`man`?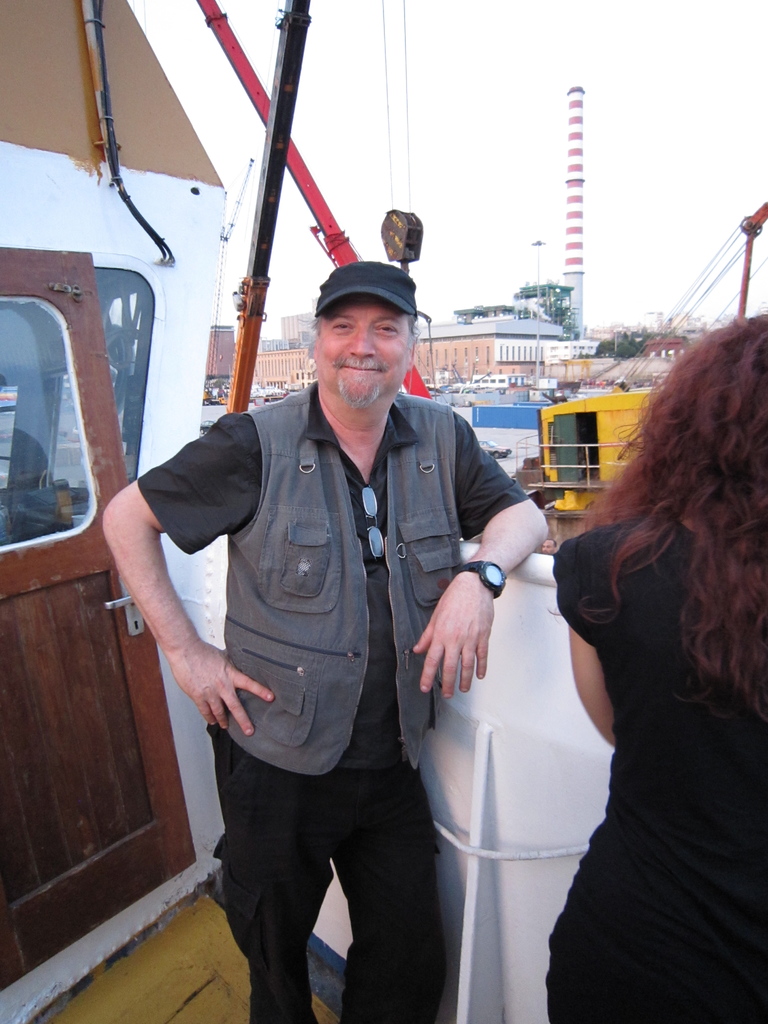
box(124, 239, 570, 985)
